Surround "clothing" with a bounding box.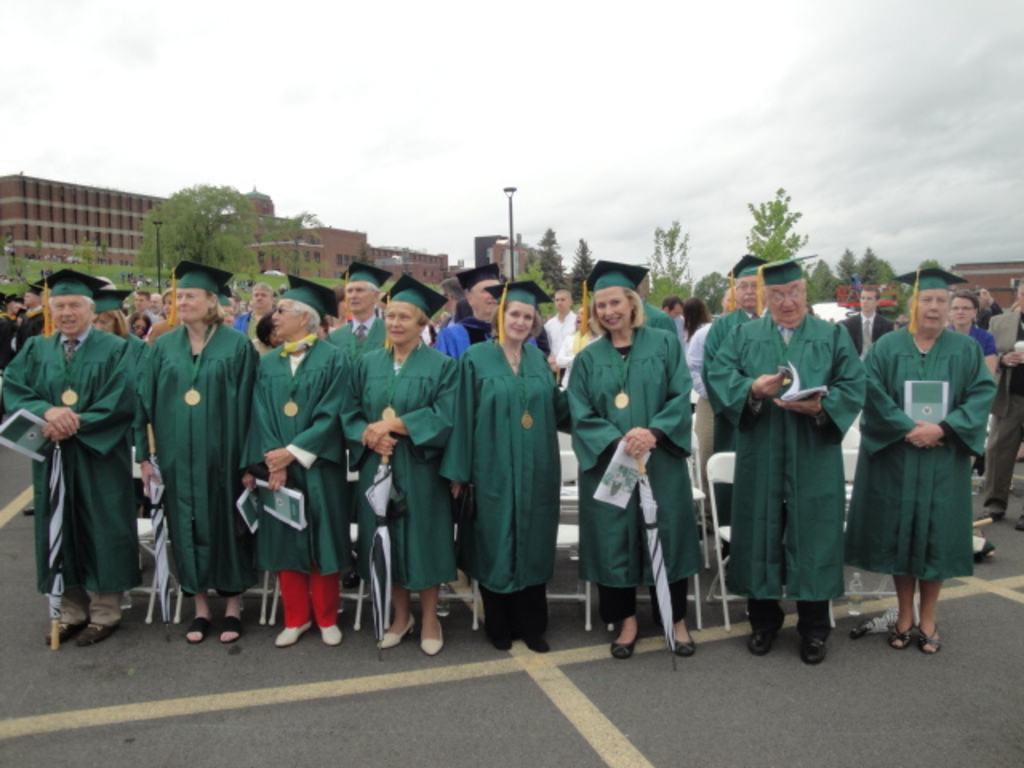
locate(146, 315, 264, 589).
